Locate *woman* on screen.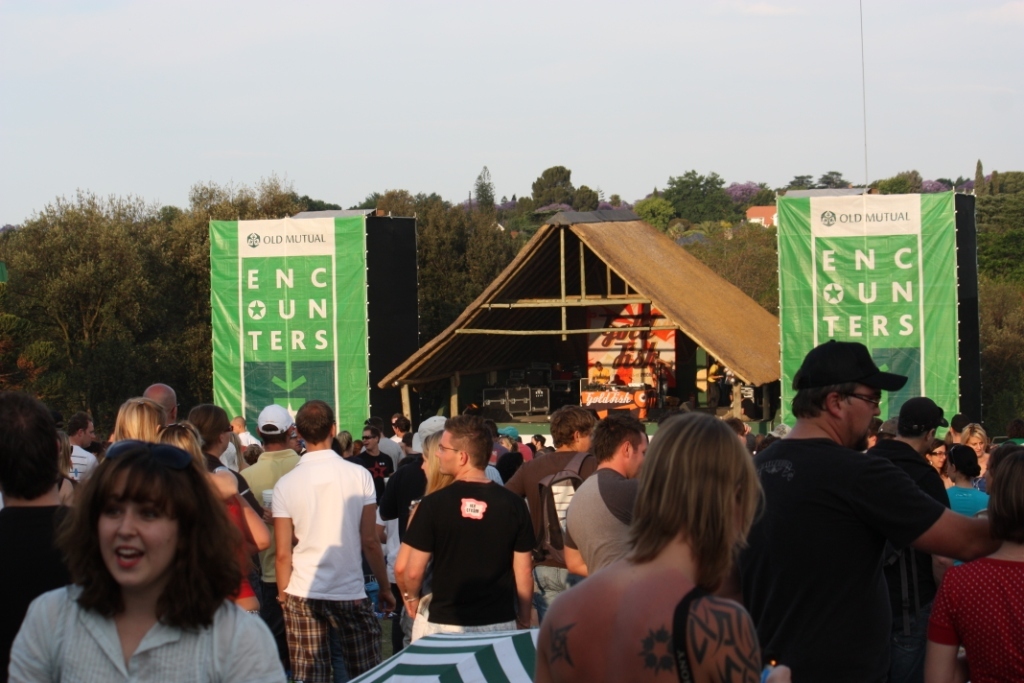
On screen at Rect(9, 443, 286, 682).
